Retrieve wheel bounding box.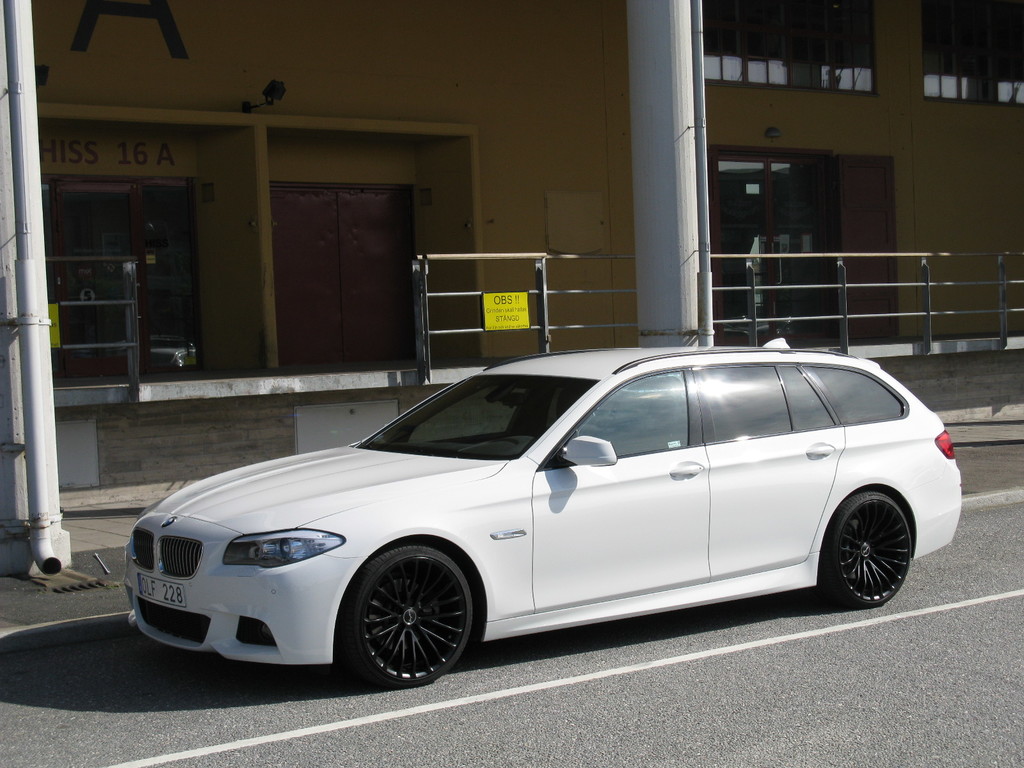
Bounding box: x1=344, y1=563, x2=489, y2=677.
